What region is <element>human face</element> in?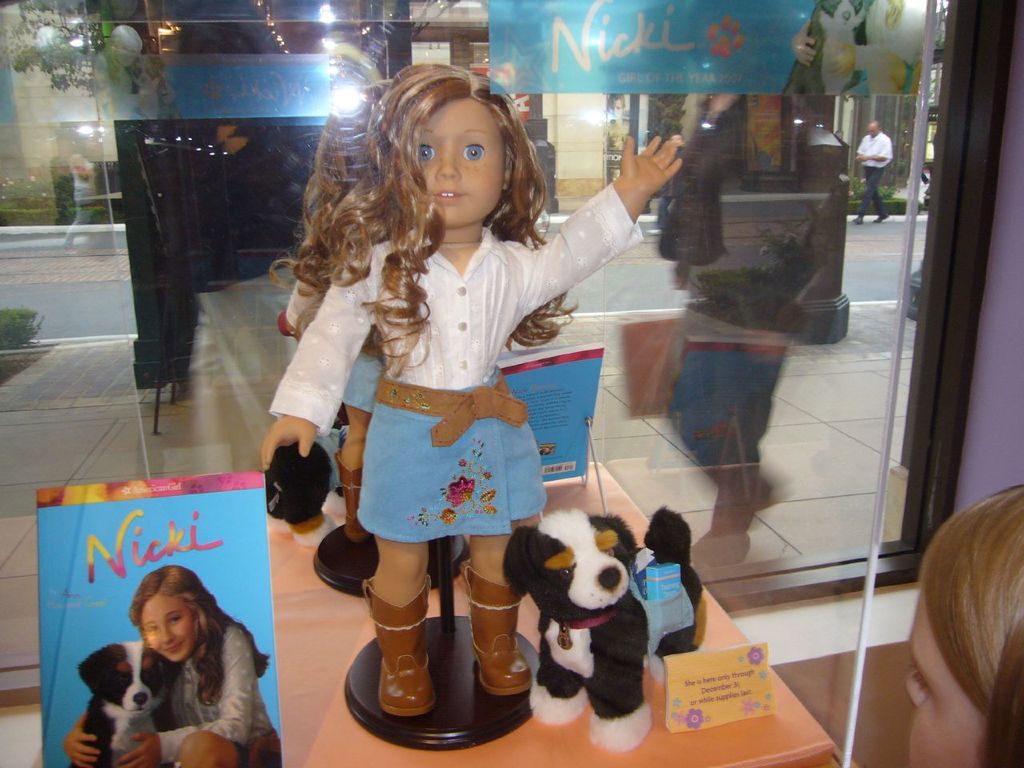
l=413, t=98, r=505, b=227.
